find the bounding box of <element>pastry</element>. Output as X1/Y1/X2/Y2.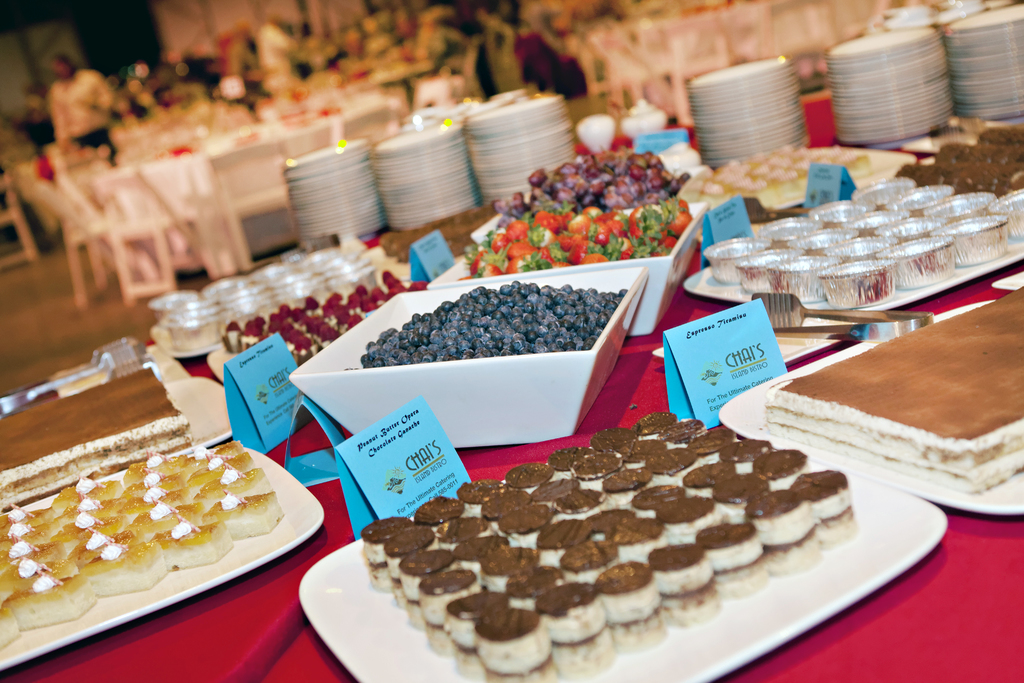
6/436/271/629.
